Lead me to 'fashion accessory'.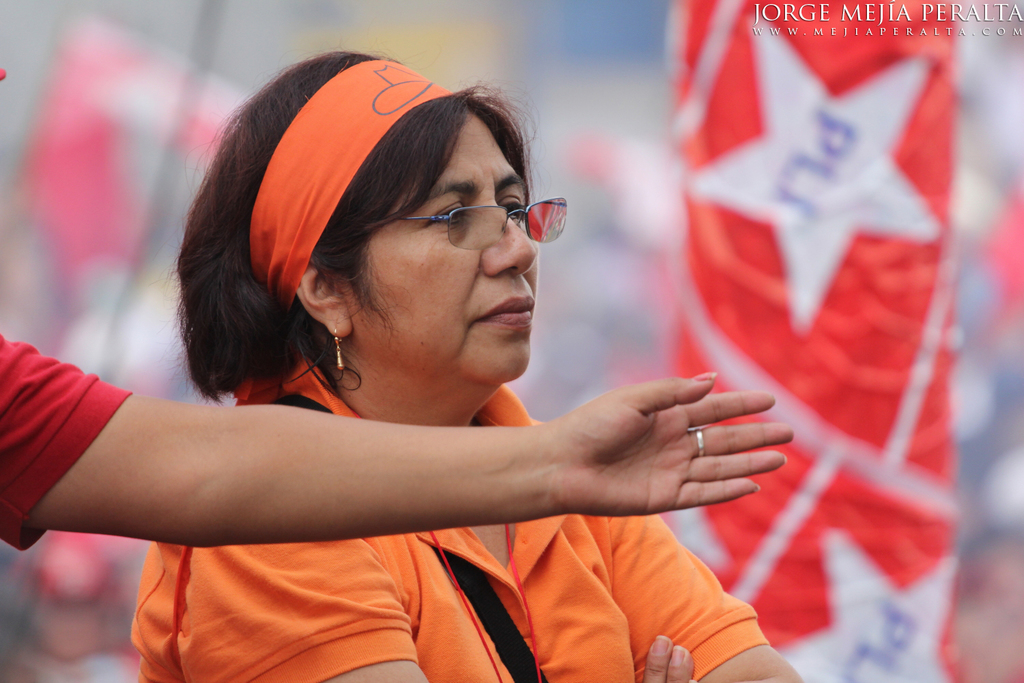
Lead to (x1=333, y1=324, x2=344, y2=369).
